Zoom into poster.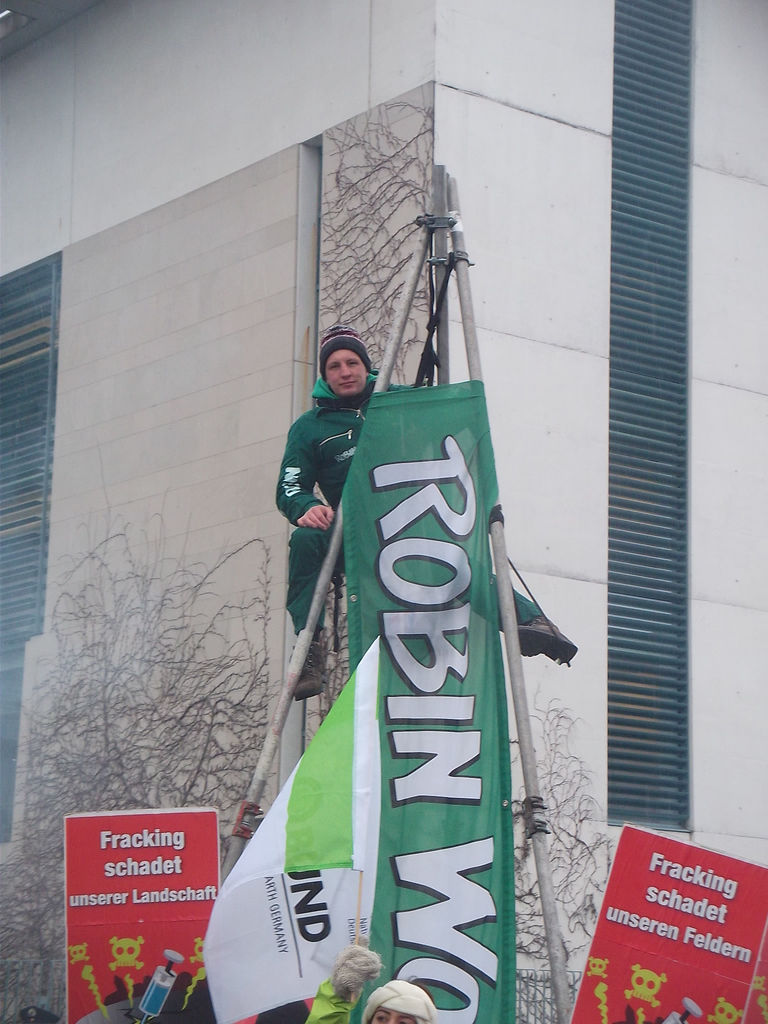
Zoom target: {"x1": 569, "y1": 820, "x2": 767, "y2": 1021}.
